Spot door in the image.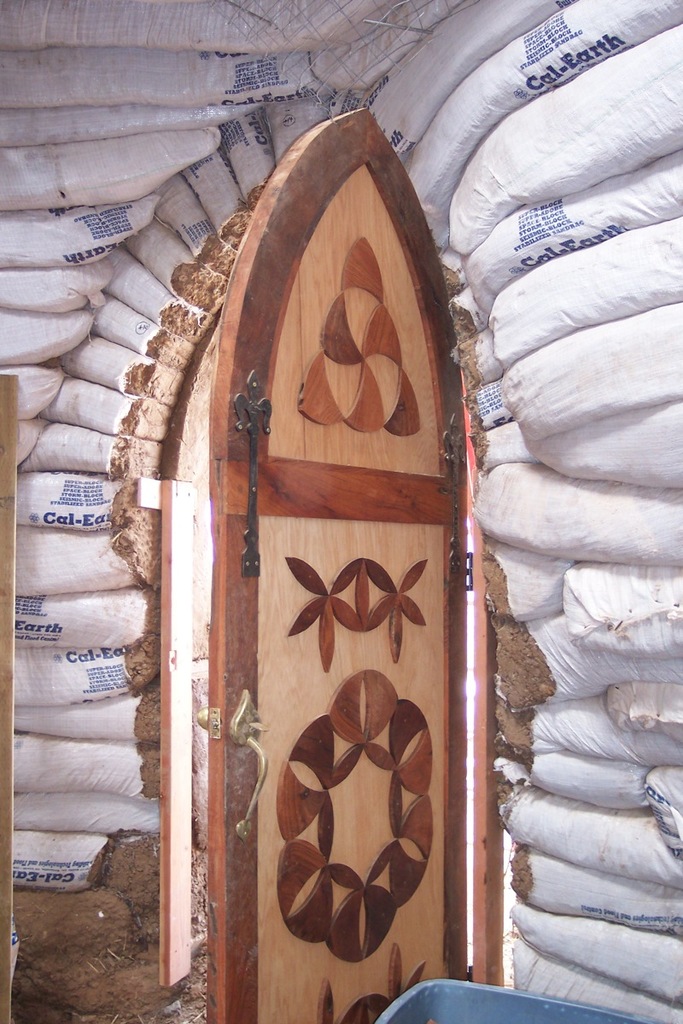
door found at region(215, 247, 502, 986).
